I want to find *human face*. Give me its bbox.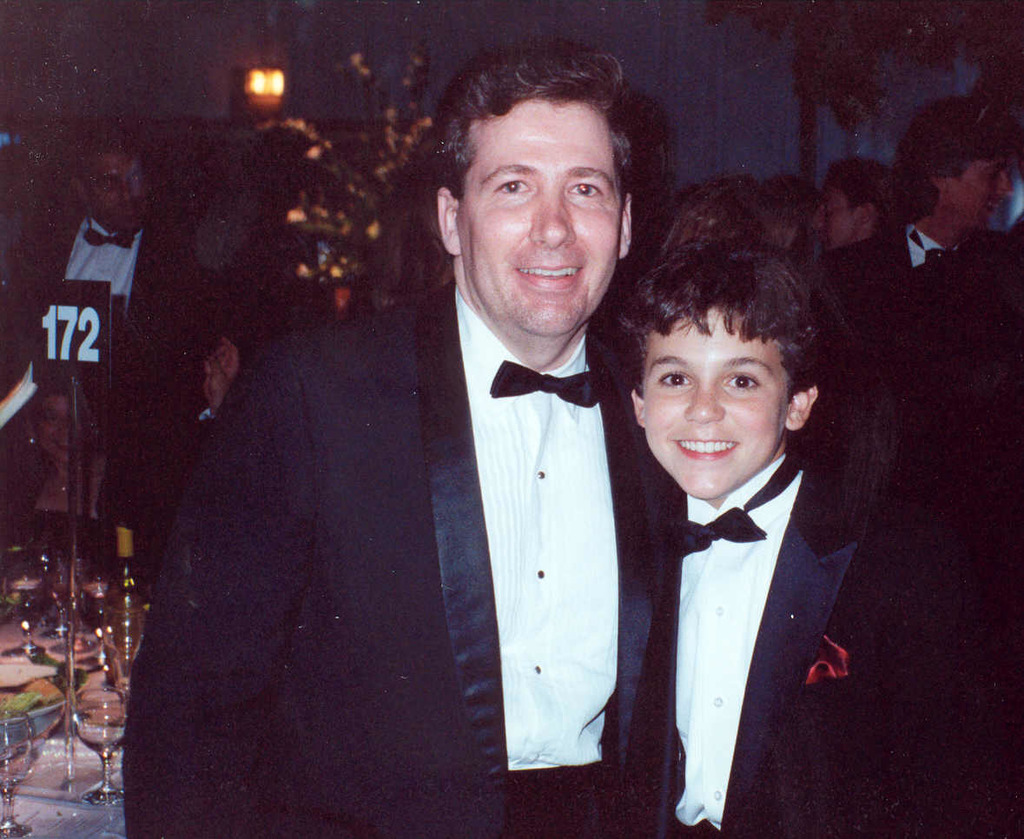
810:189:862:246.
